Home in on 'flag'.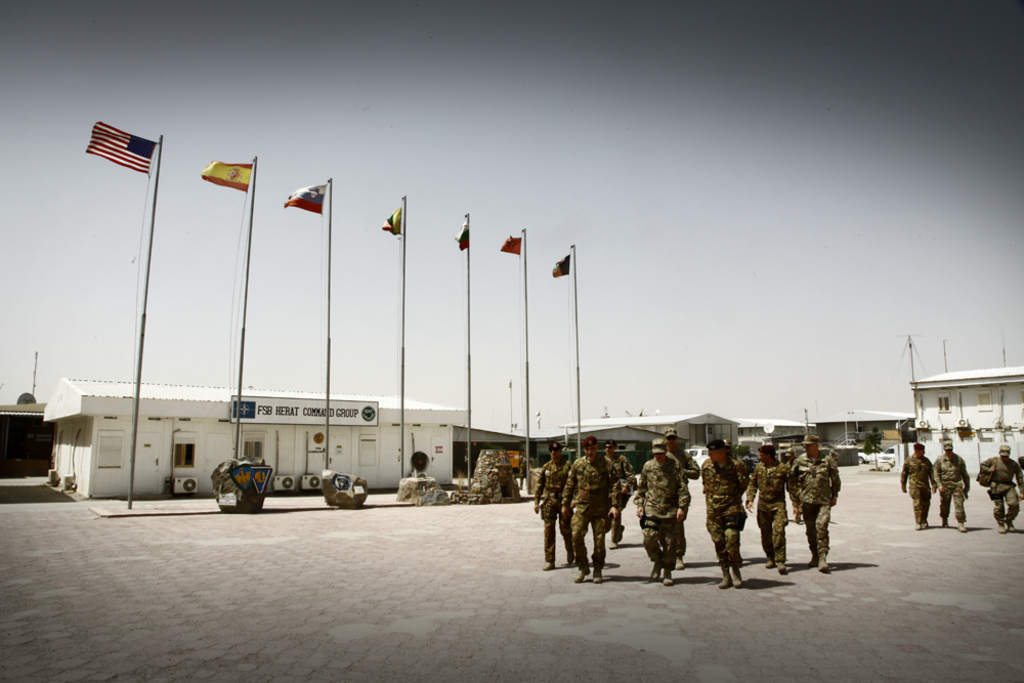
Homed in at (83, 121, 160, 173).
